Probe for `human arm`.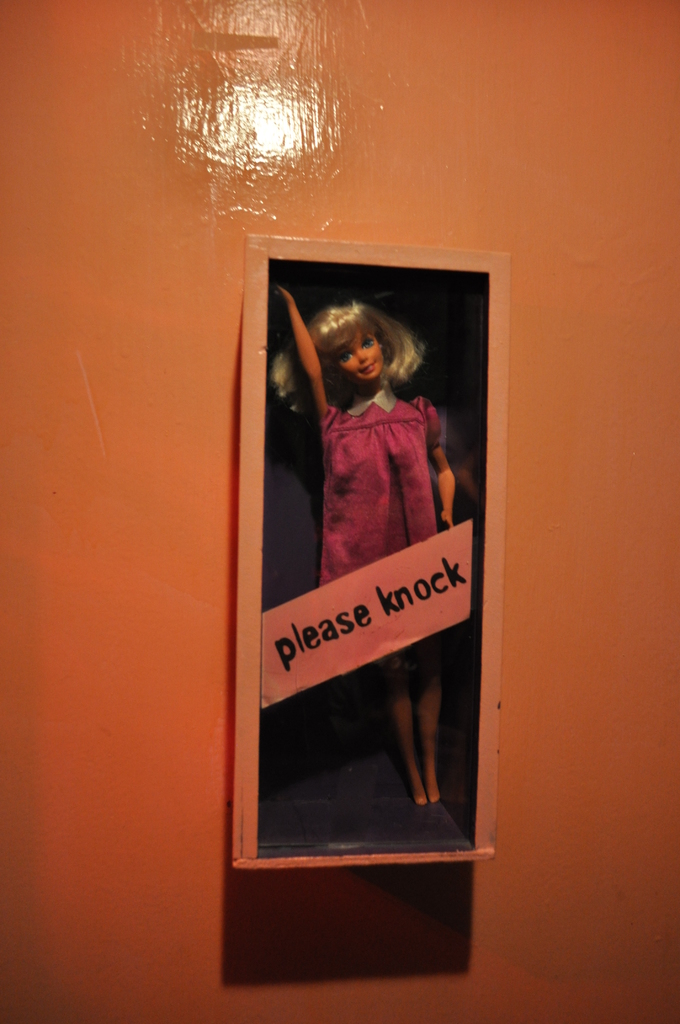
Probe result: l=282, t=312, r=343, b=447.
